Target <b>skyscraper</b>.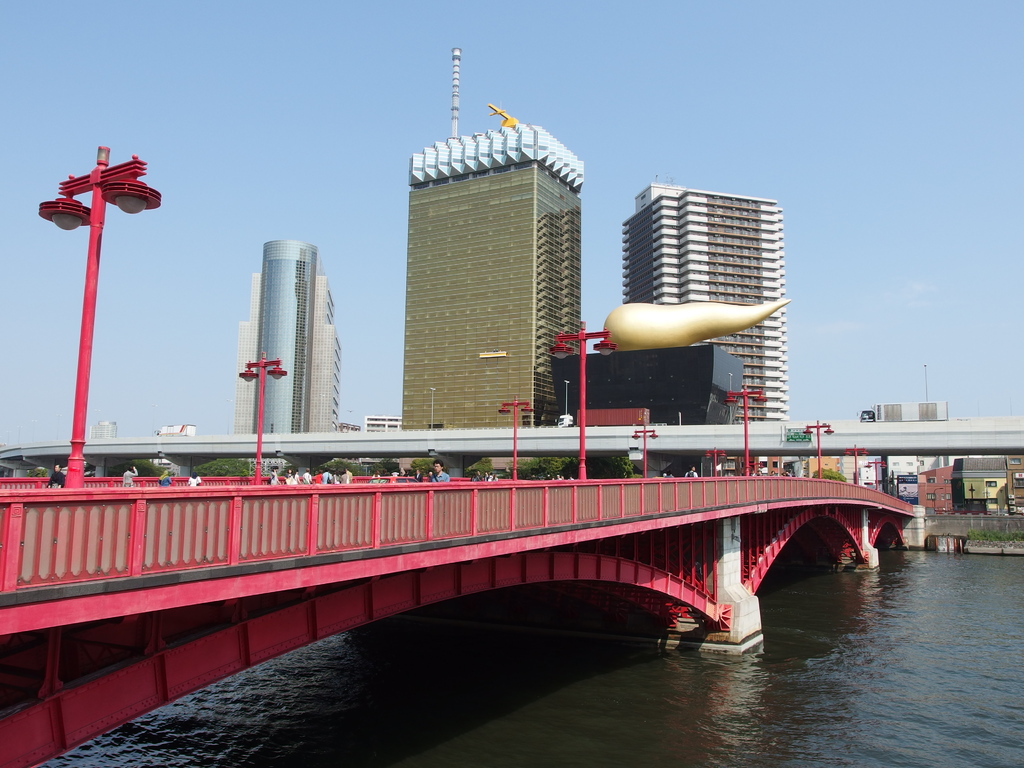
Target region: detection(902, 456, 1023, 515).
